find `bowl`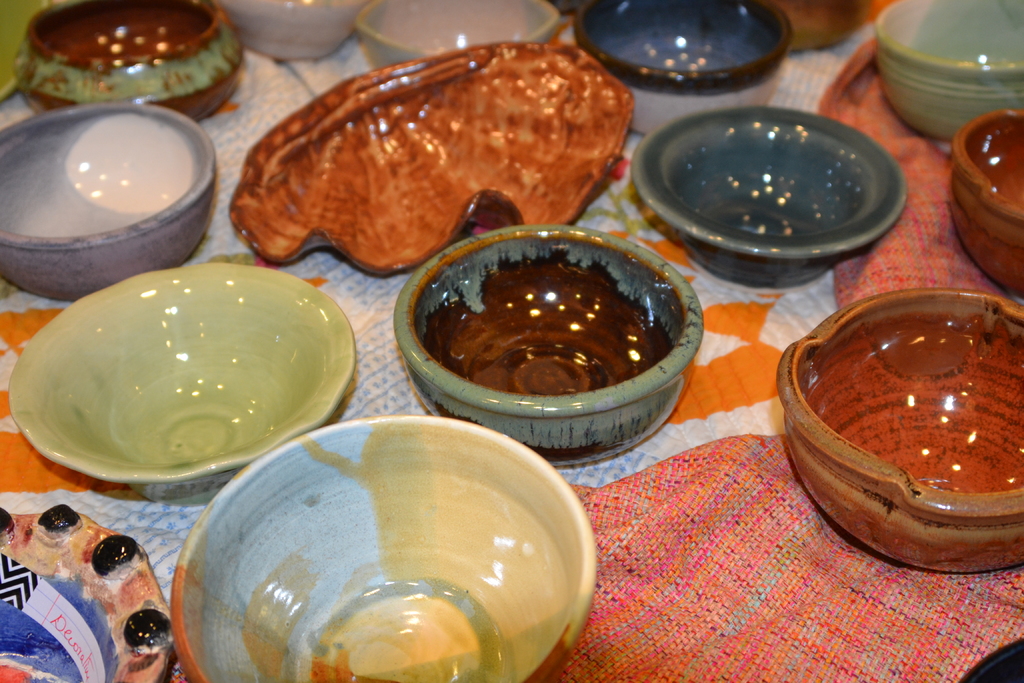
(x1=957, y1=636, x2=1023, y2=682)
